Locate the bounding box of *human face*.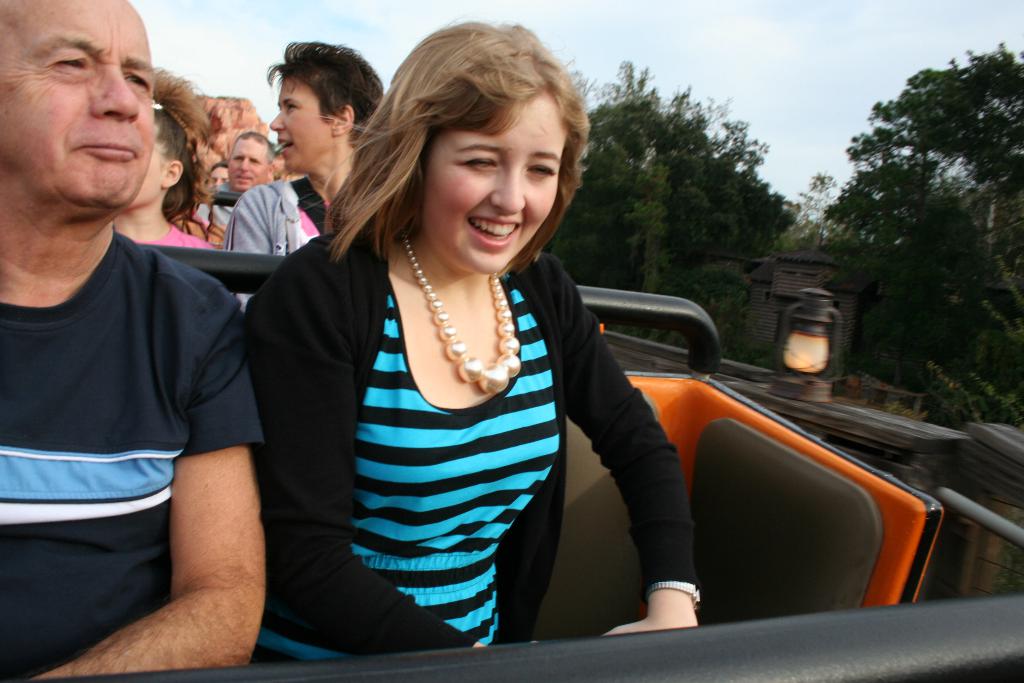
Bounding box: 271/77/336/176.
